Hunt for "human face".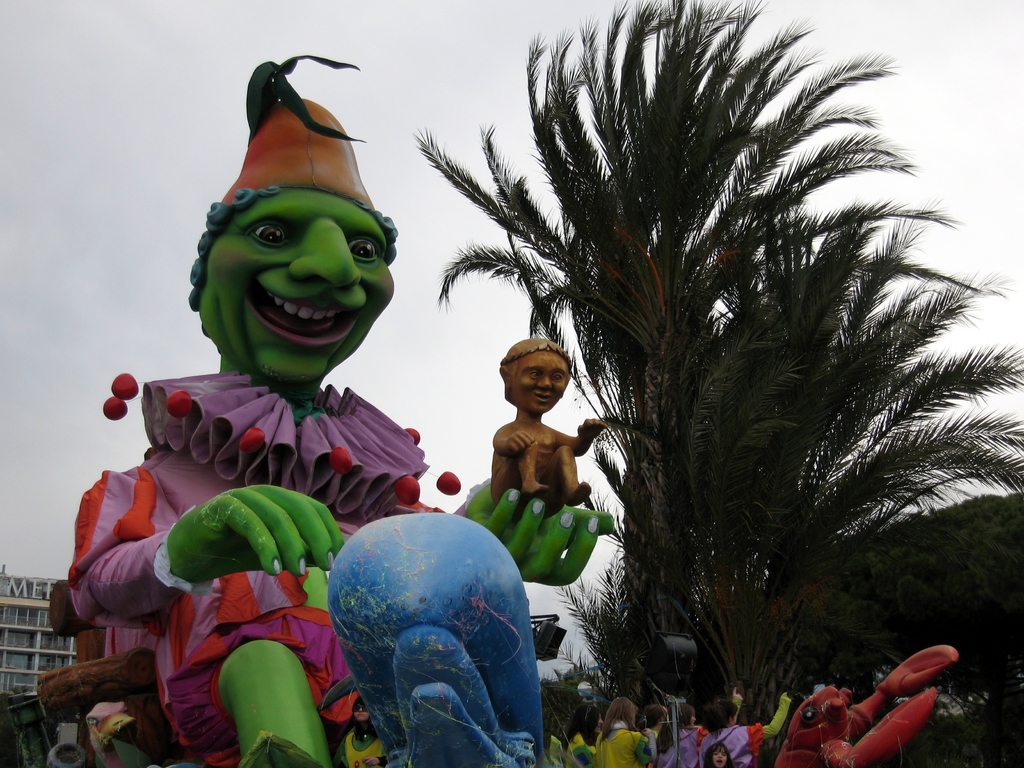
Hunted down at Rect(61, 742, 81, 762).
